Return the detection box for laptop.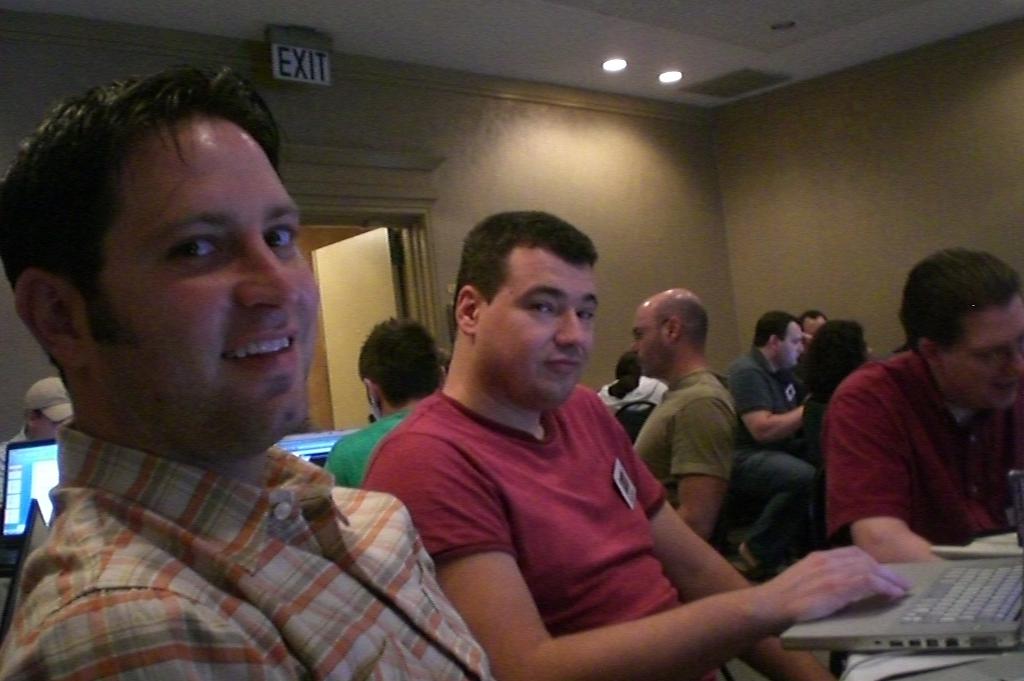
791/494/1019/678.
